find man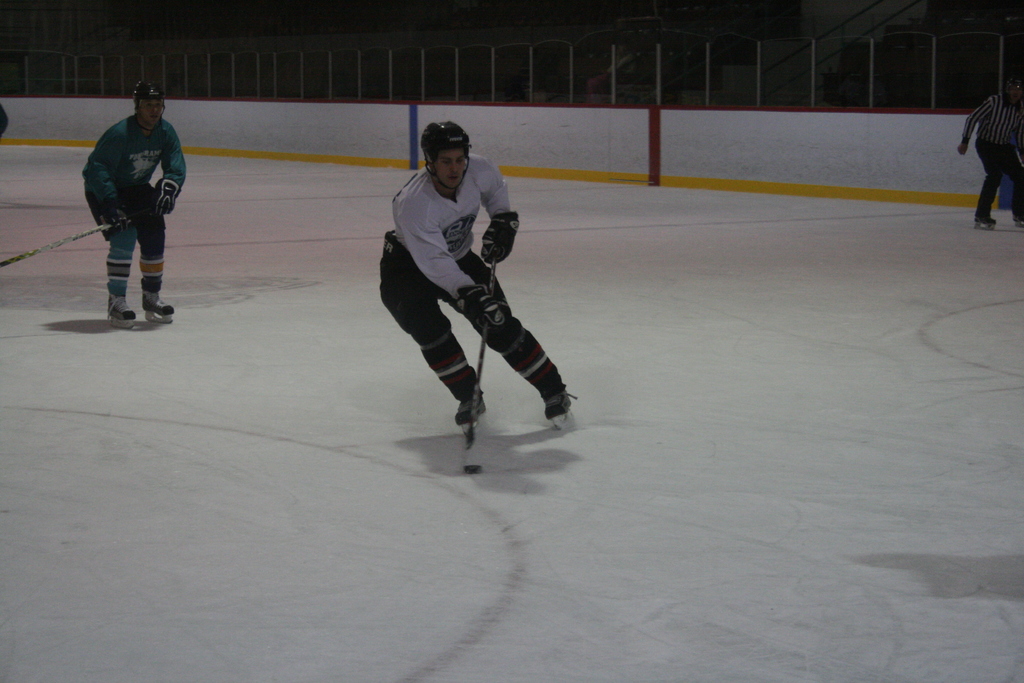
box=[375, 118, 570, 427]
